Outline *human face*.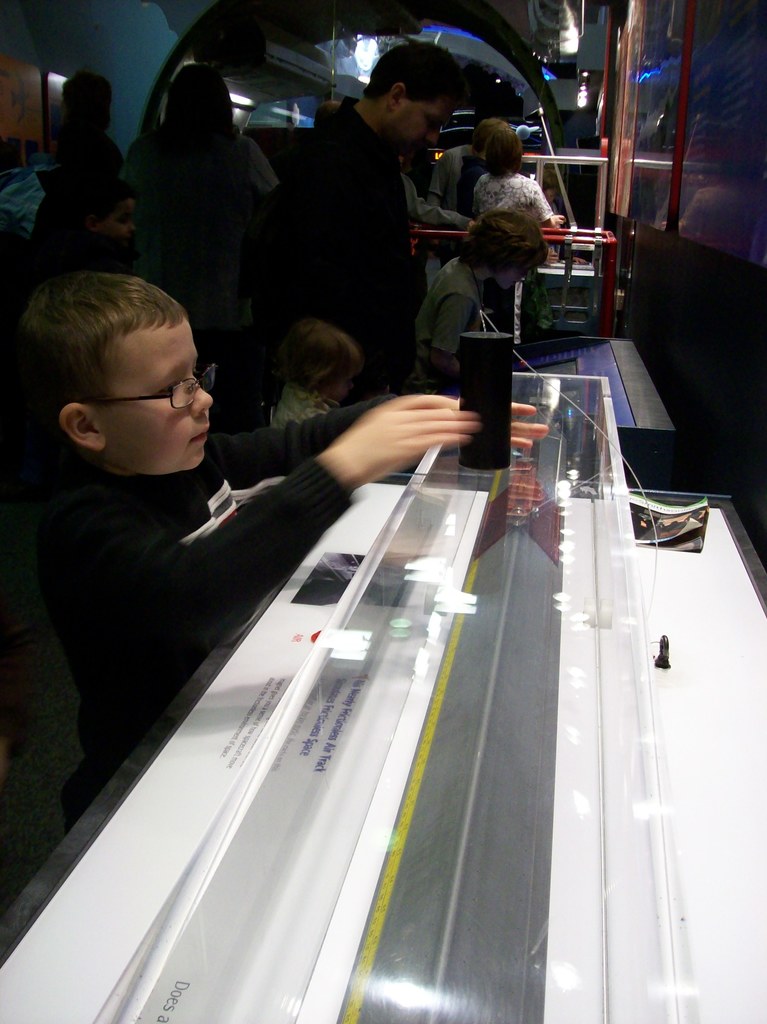
Outline: l=101, t=196, r=139, b=249.
